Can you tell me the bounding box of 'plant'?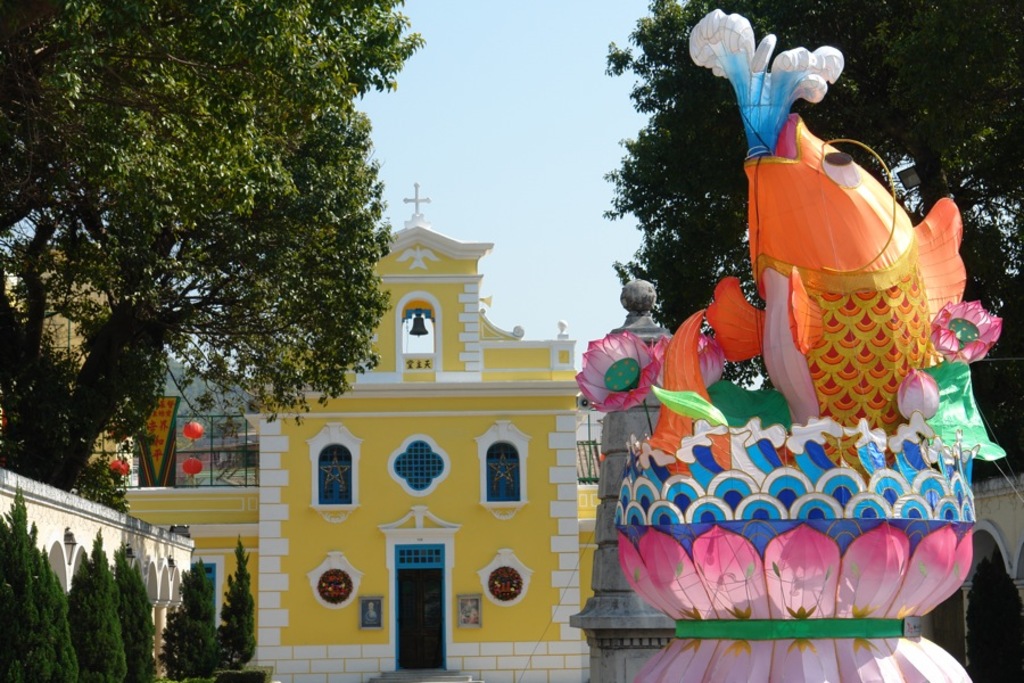
<box>102,544,158,682</box>.
